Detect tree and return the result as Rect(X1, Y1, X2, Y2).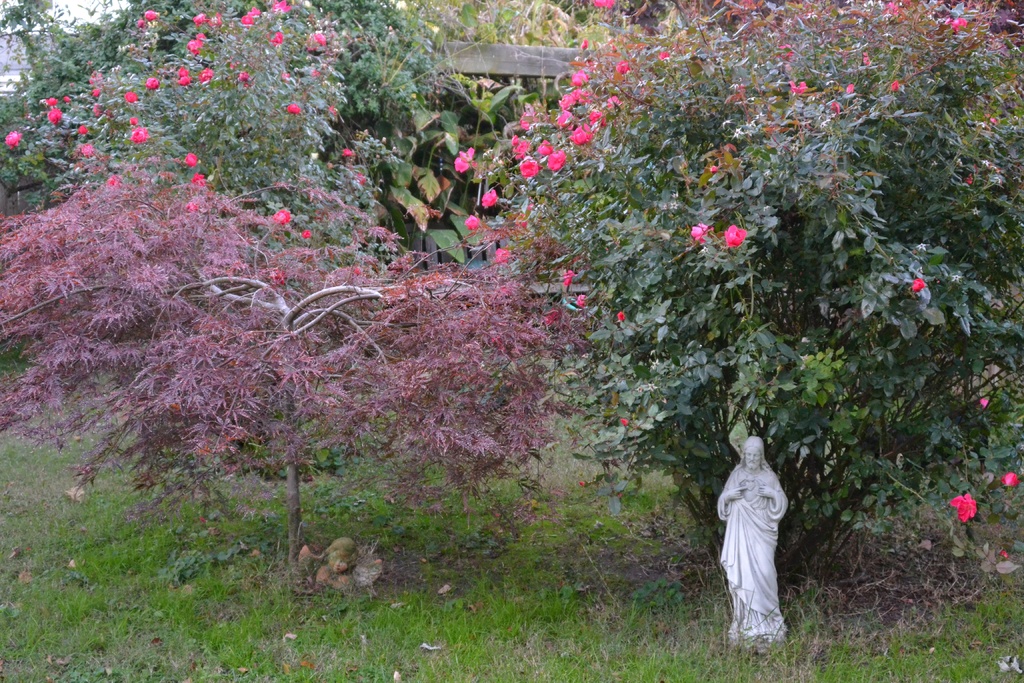
Rect(0, 0, 581, 215).
